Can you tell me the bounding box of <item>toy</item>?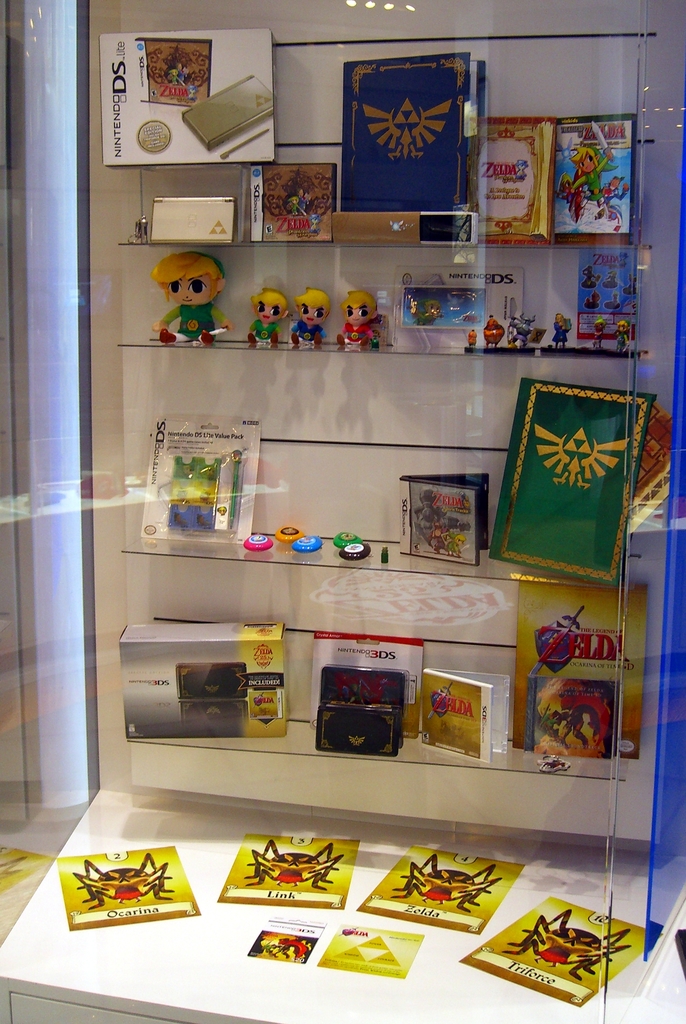
Rect(147, 255, 243, 355).
